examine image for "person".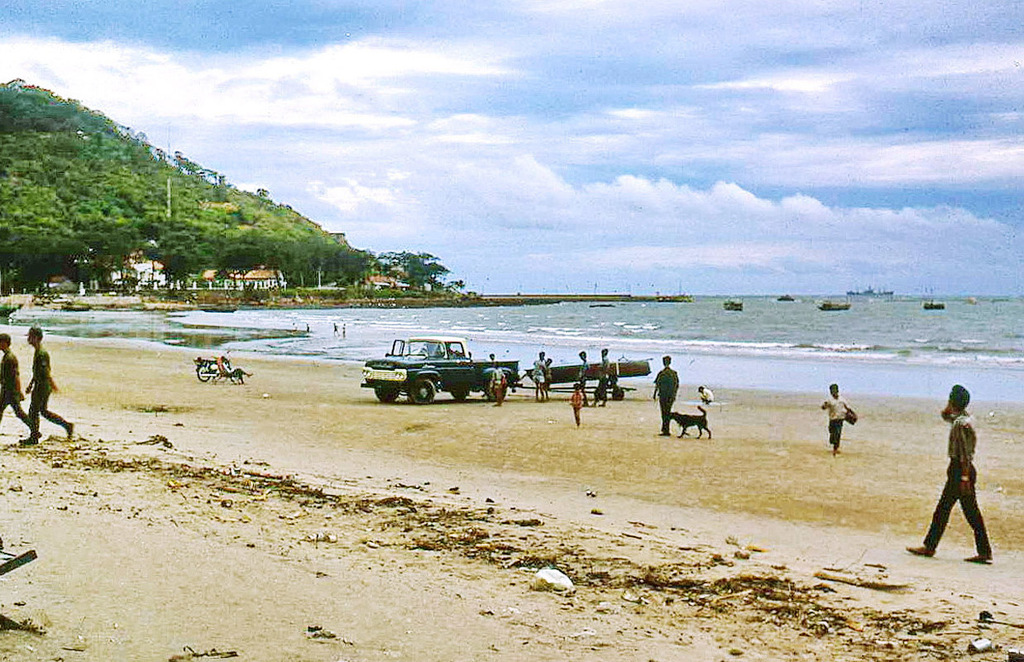
Examination result: select_region(341, 320, 346, 338).
